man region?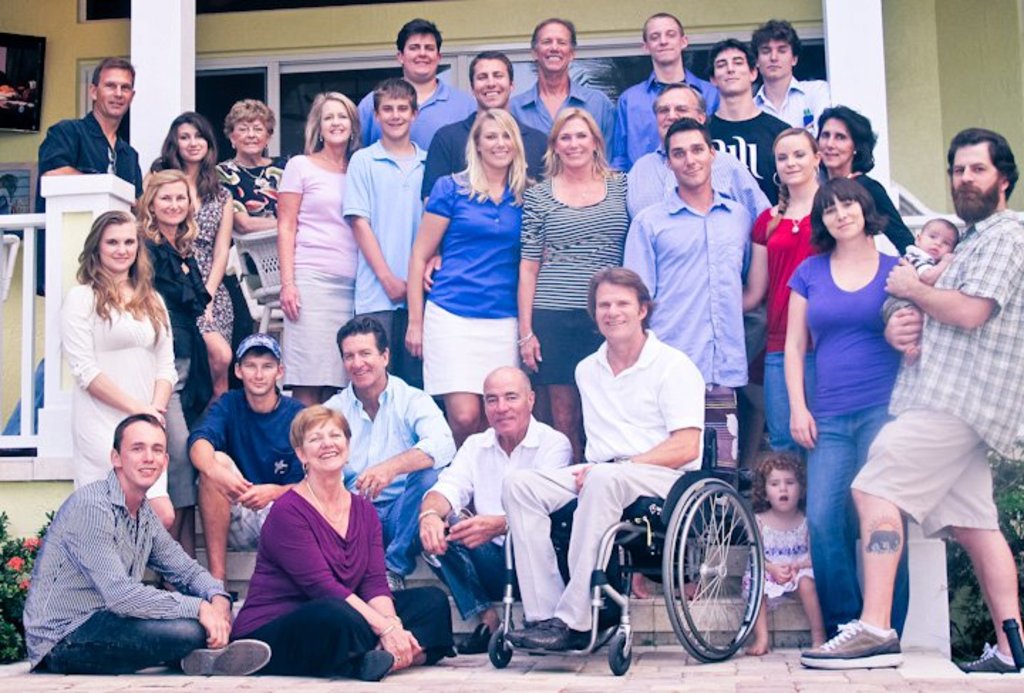
<region>515, 21, 631, 174</region>
